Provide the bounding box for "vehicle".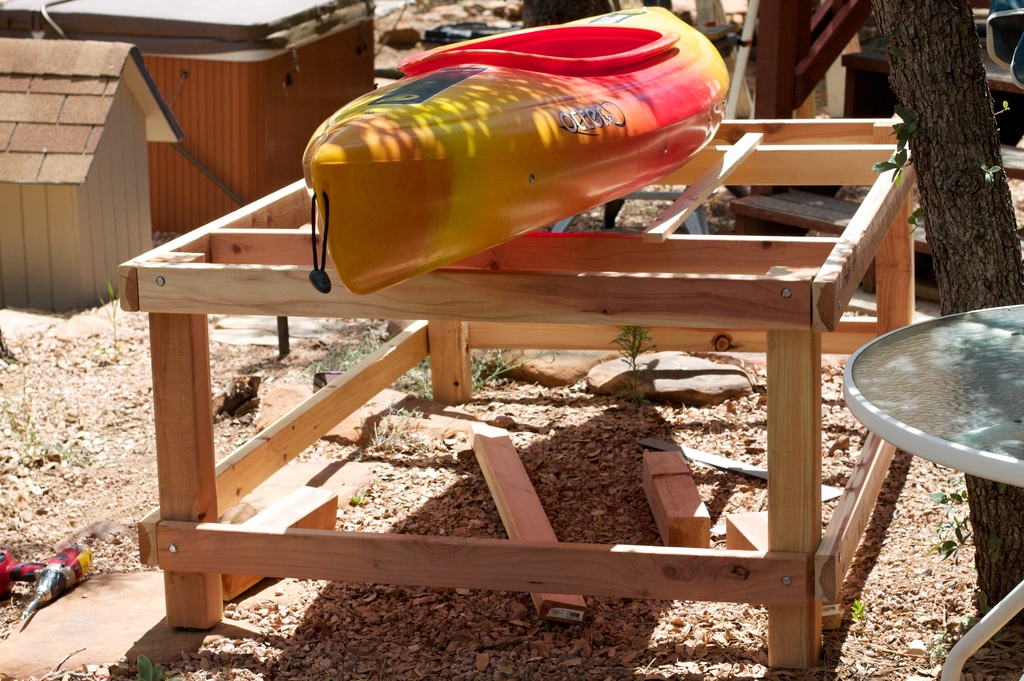
l=254, t=5, r=748, b=292.
